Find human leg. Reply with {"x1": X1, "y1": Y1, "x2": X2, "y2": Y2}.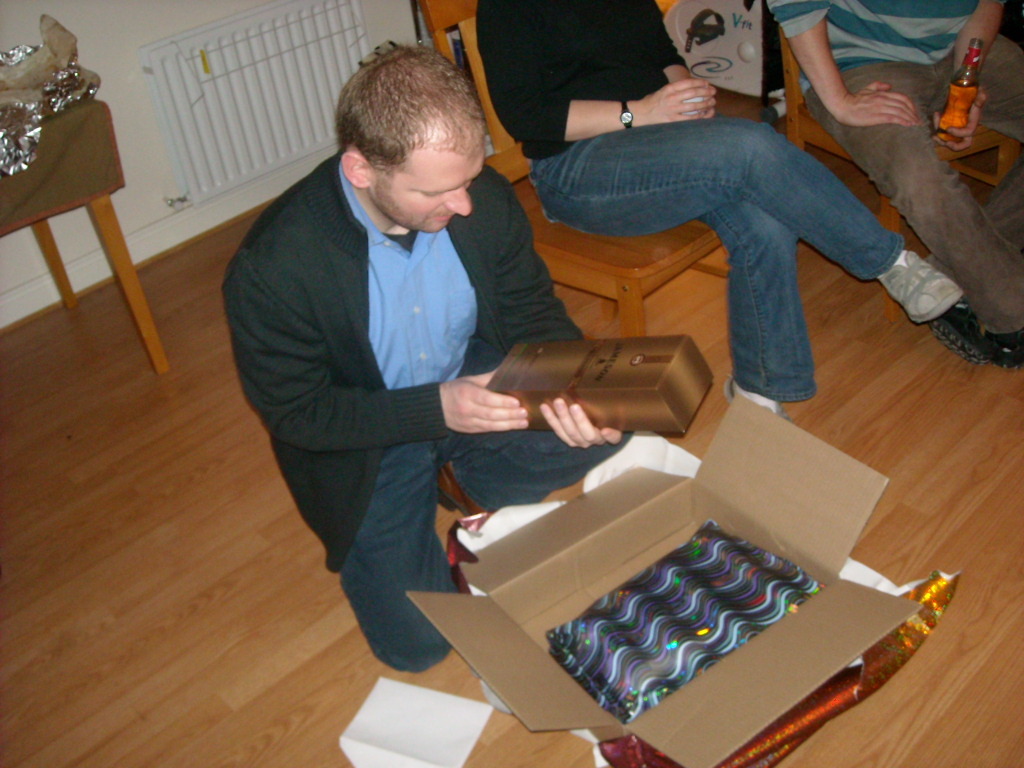
{"x1": 802, "y1": 68, "x2": 1023, "y2": 353}.
